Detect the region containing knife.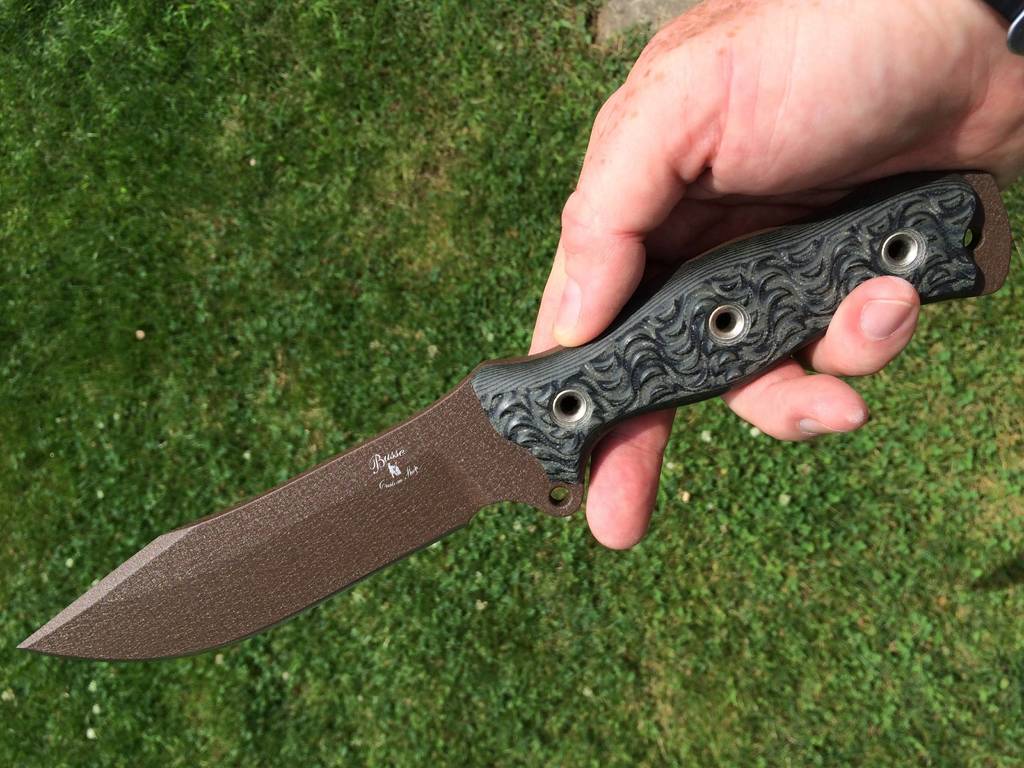
(left=12, top=174, right=1011, bottom=664).
